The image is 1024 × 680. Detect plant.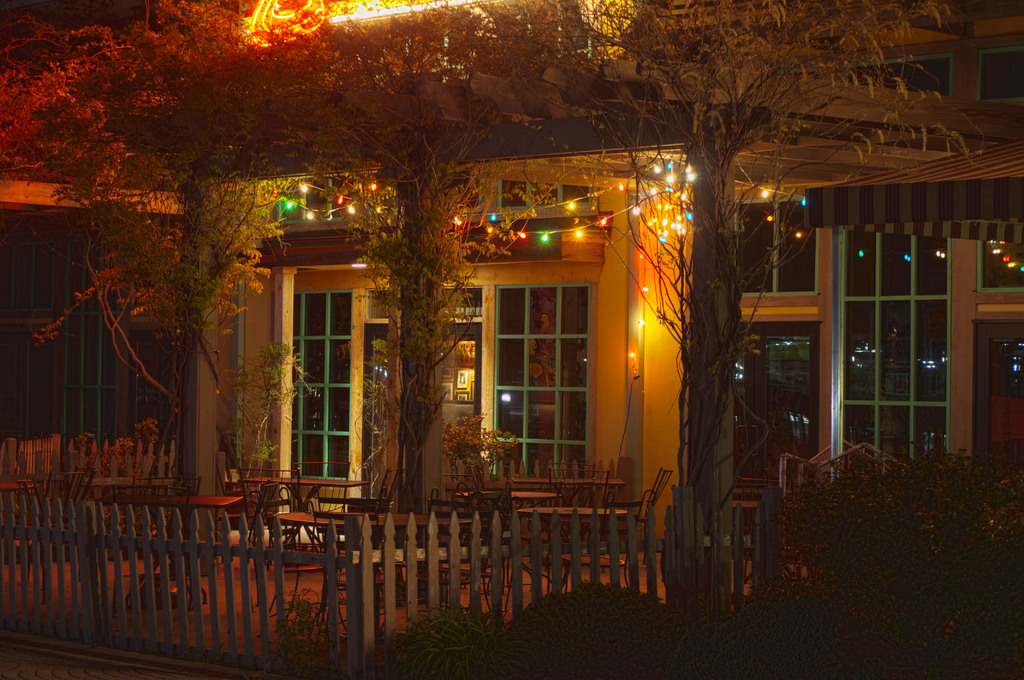
Detection: x1=767 y1=434 x2=1004 y2=608.
